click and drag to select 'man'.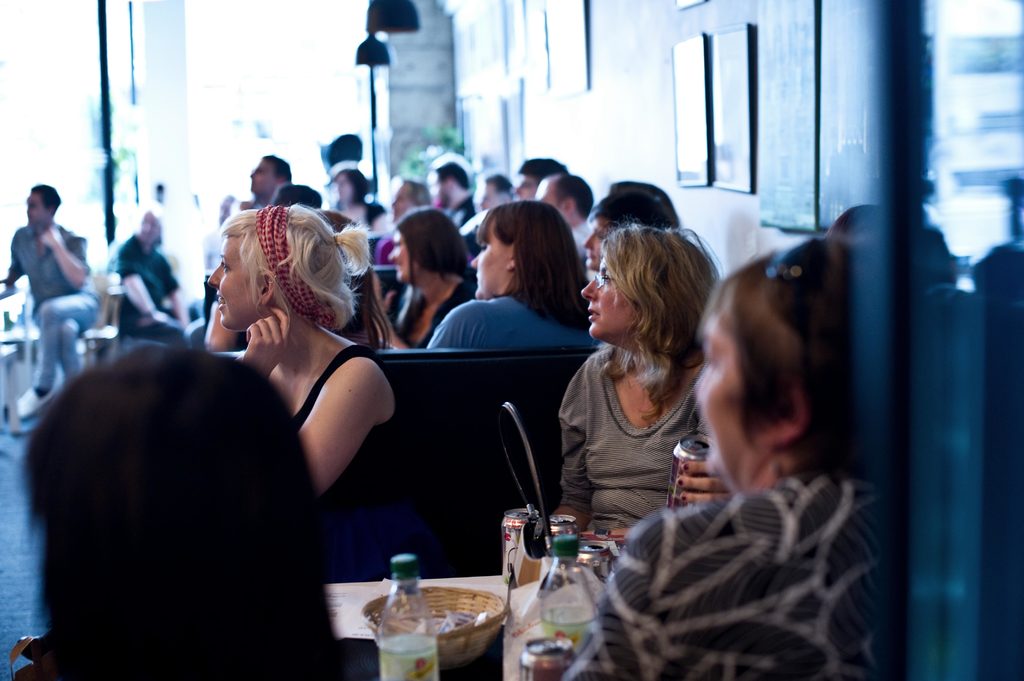
Selection: 205:195:238:266.
